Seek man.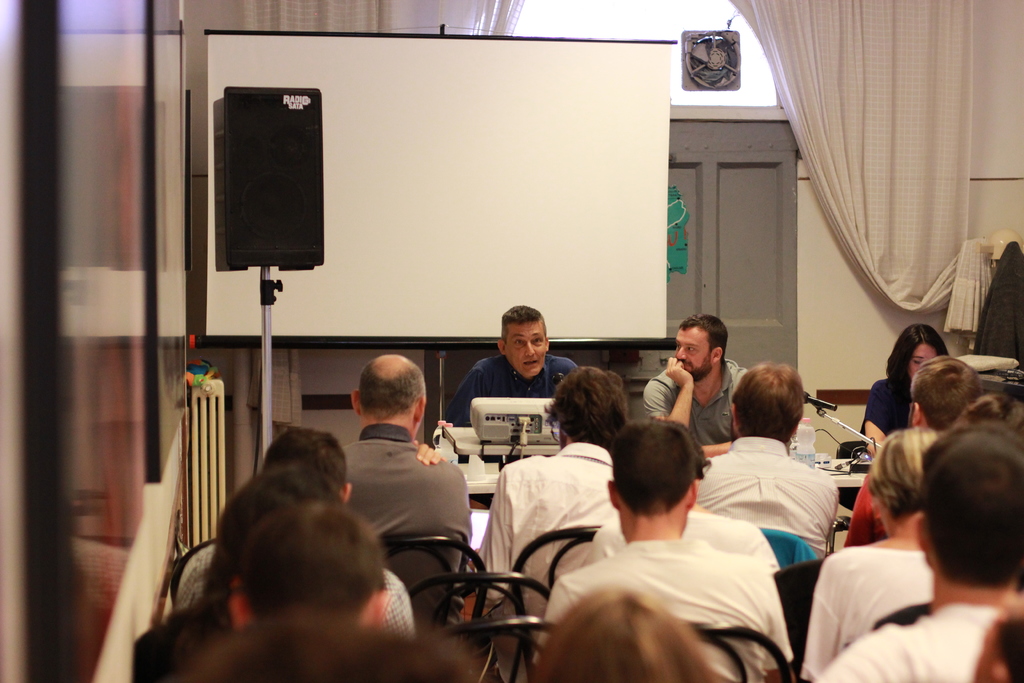
(539, 414, 822, 677).
